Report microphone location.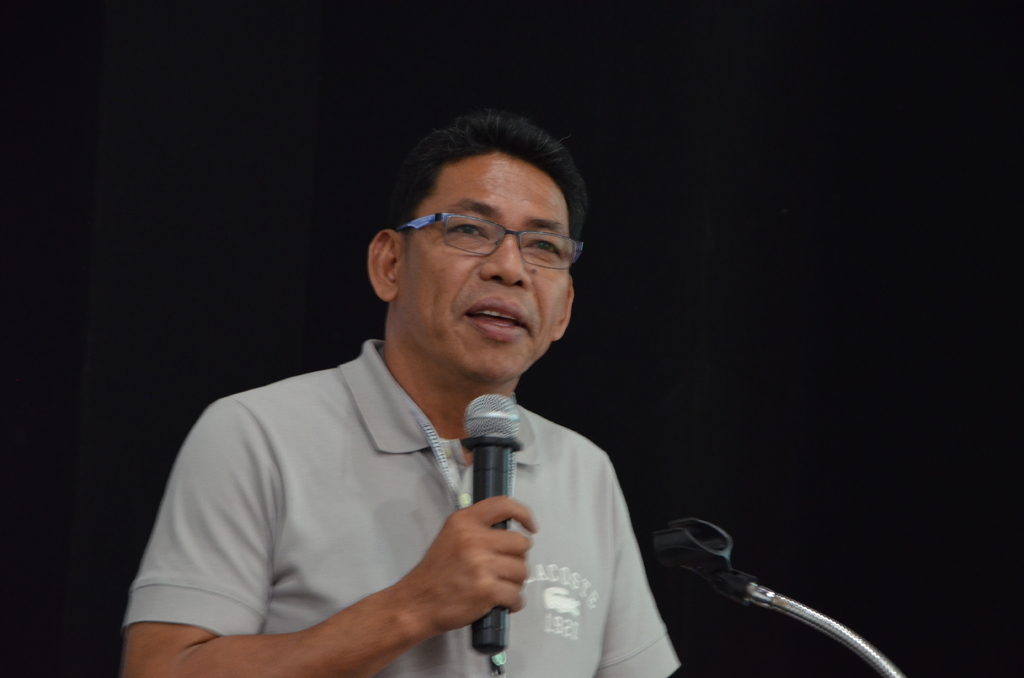
Report: 450/389/527/659.
